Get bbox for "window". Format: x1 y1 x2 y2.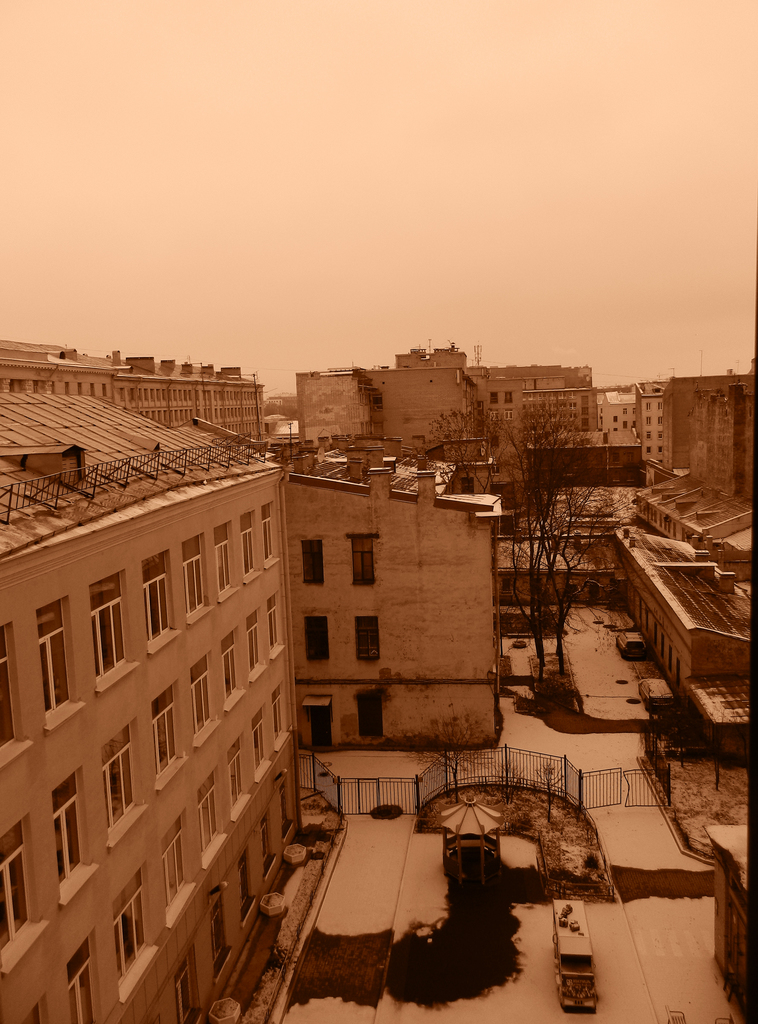
88 567 144 698.
